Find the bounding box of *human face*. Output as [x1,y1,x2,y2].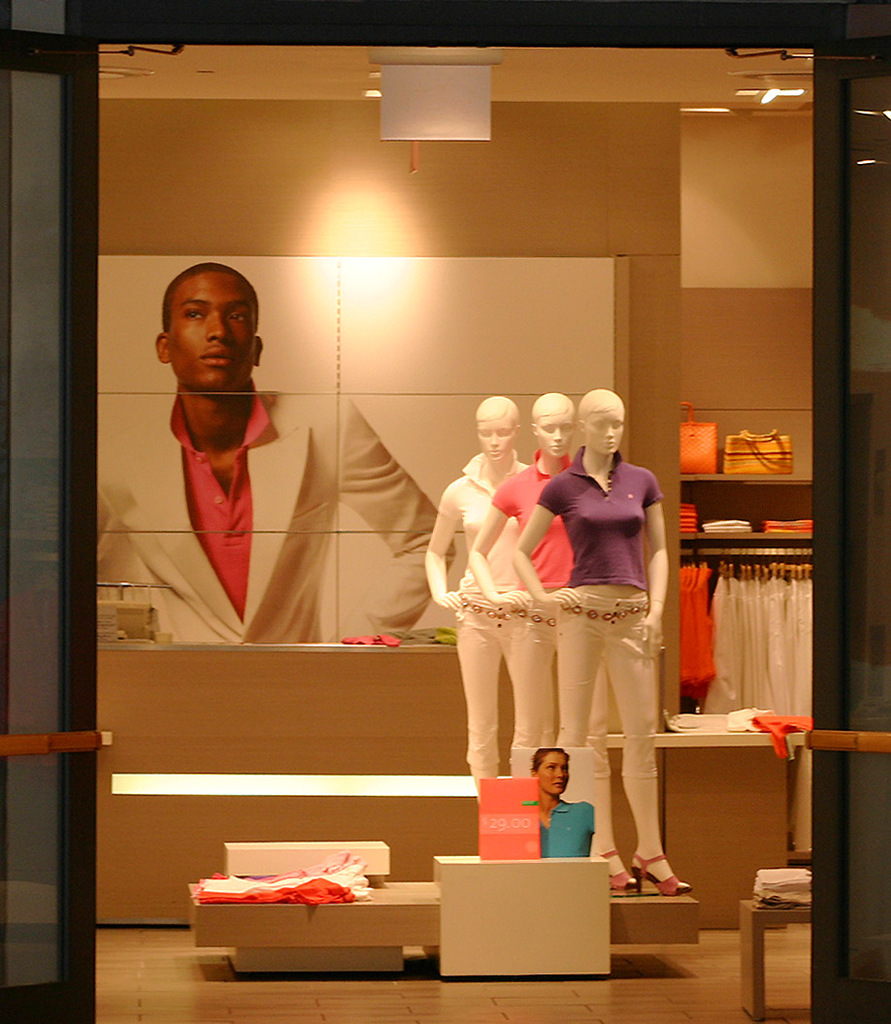
[589,414,623,461].
